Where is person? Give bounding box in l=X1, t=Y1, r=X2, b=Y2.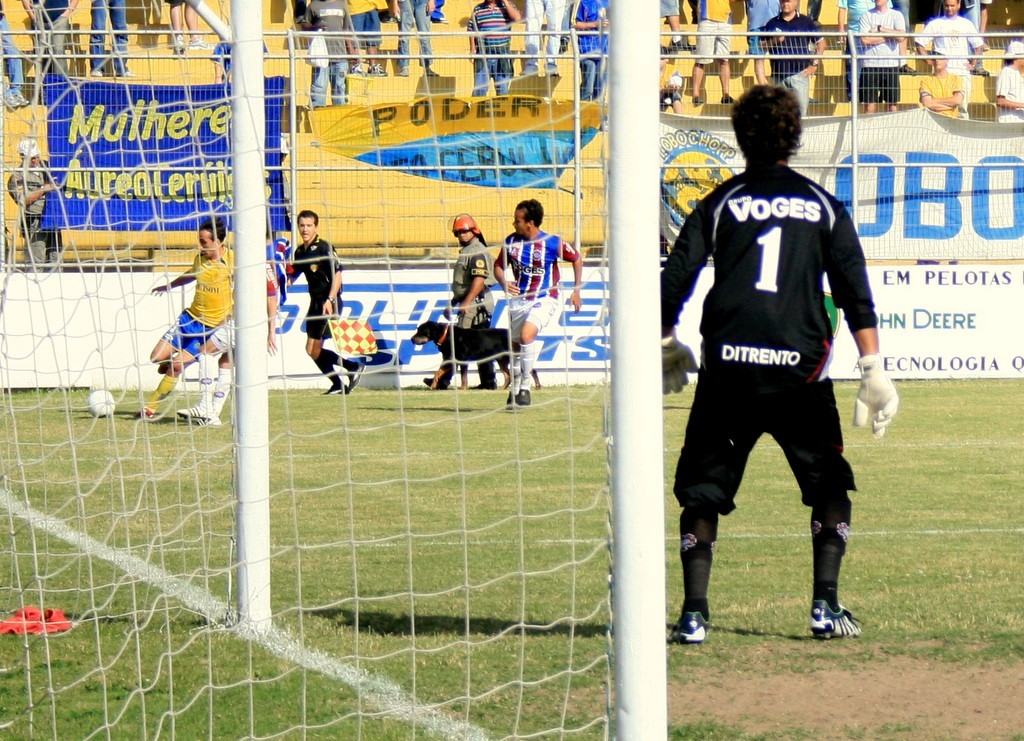
l=912, t=2, r=978, b=121.
